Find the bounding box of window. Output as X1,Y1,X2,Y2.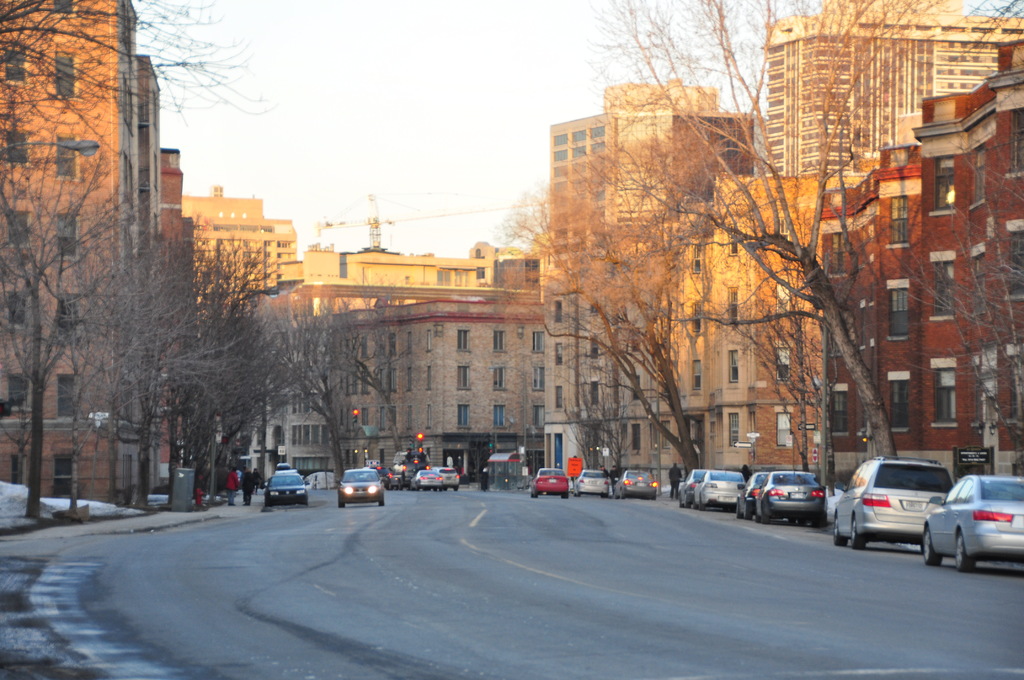
728,286,734,328.
